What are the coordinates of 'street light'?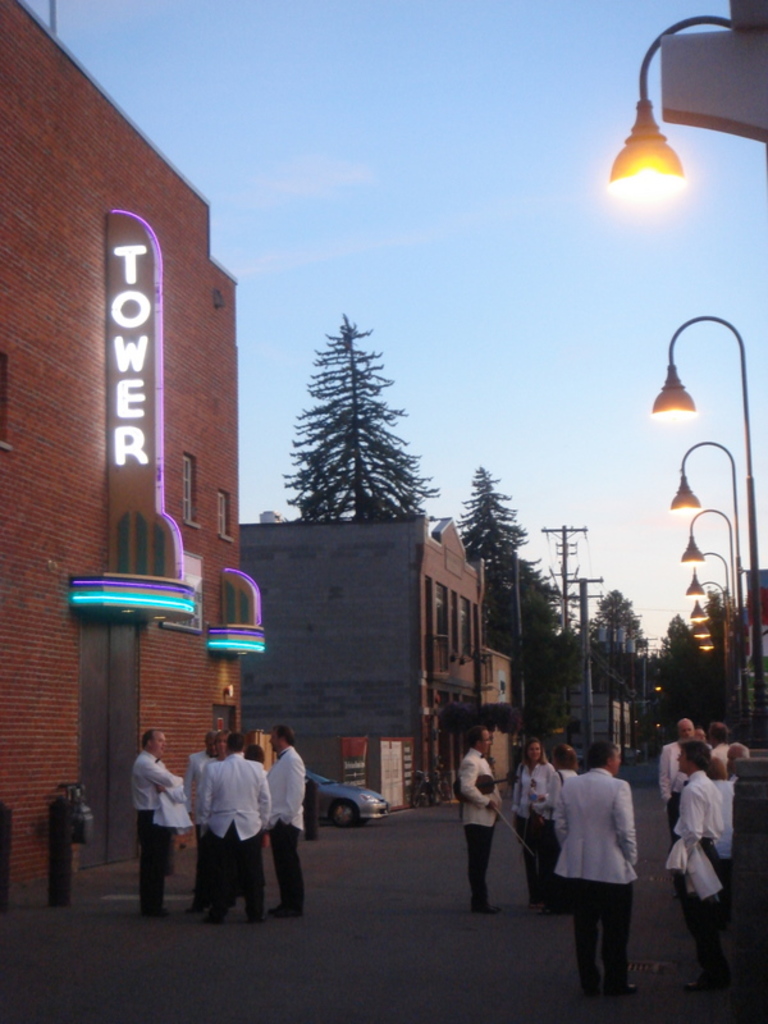
x1=690, y1=604, x2=726, y2=622.
